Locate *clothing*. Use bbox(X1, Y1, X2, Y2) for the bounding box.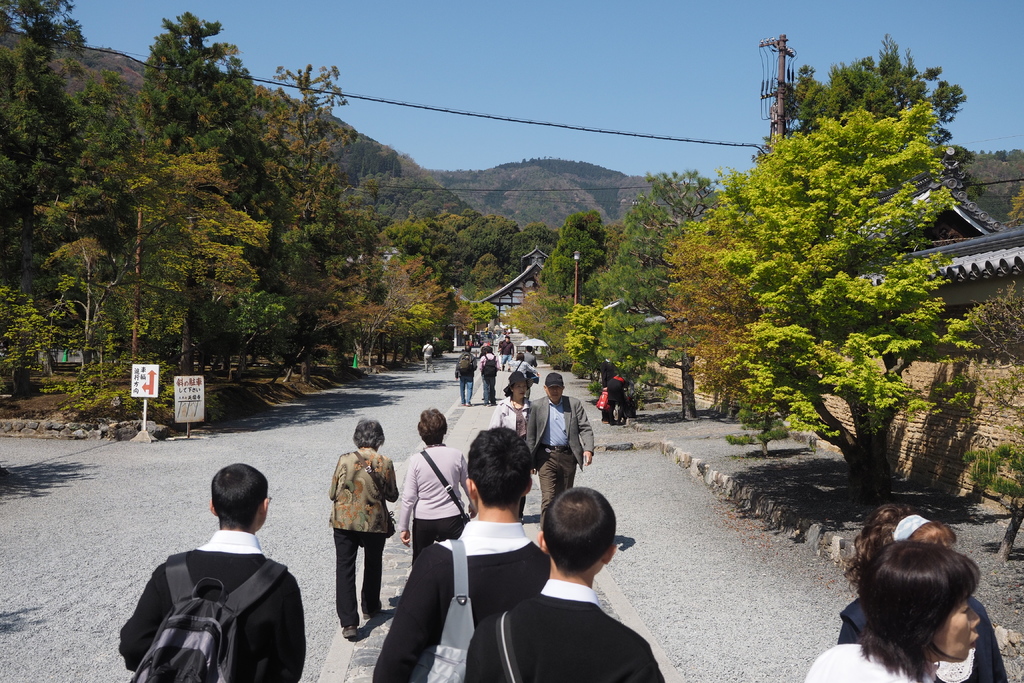
bbox(803, 641, 929, 682).
